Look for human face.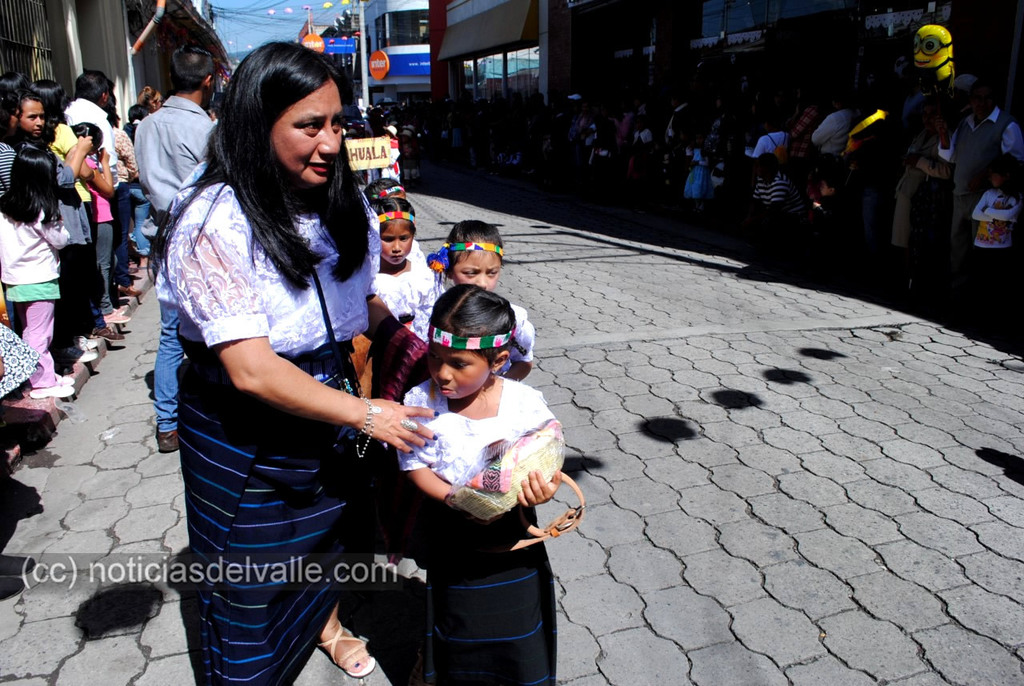
Found: 272 82 346 187.
